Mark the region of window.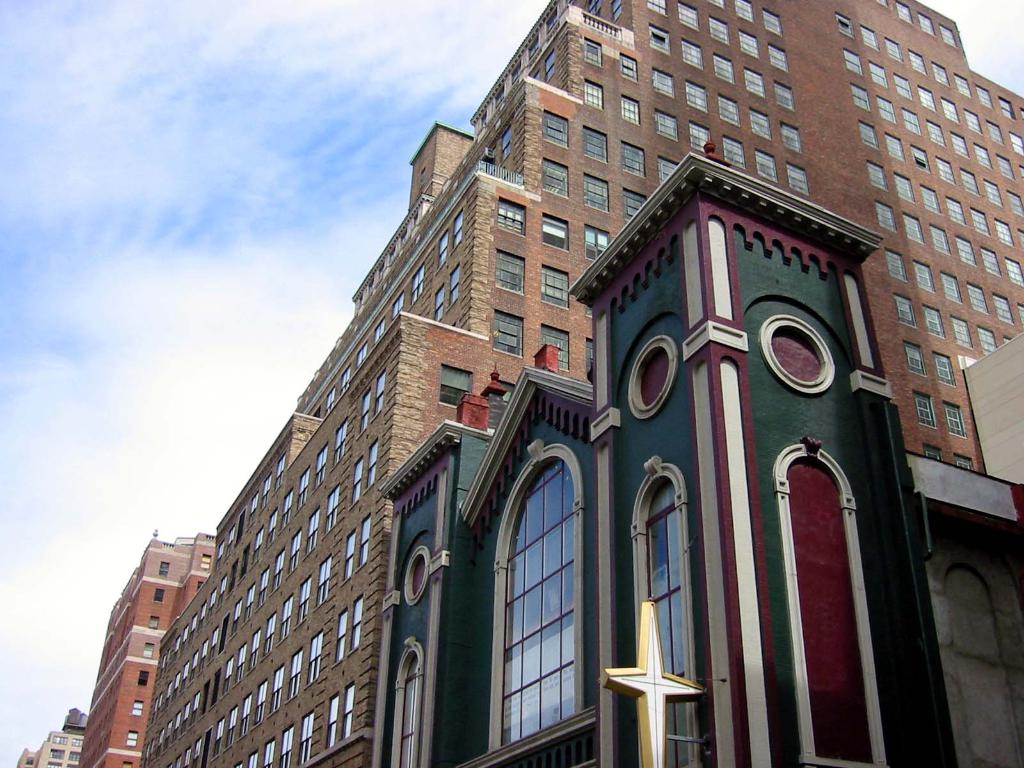
Region: locate(340, 366, 352, 394).
